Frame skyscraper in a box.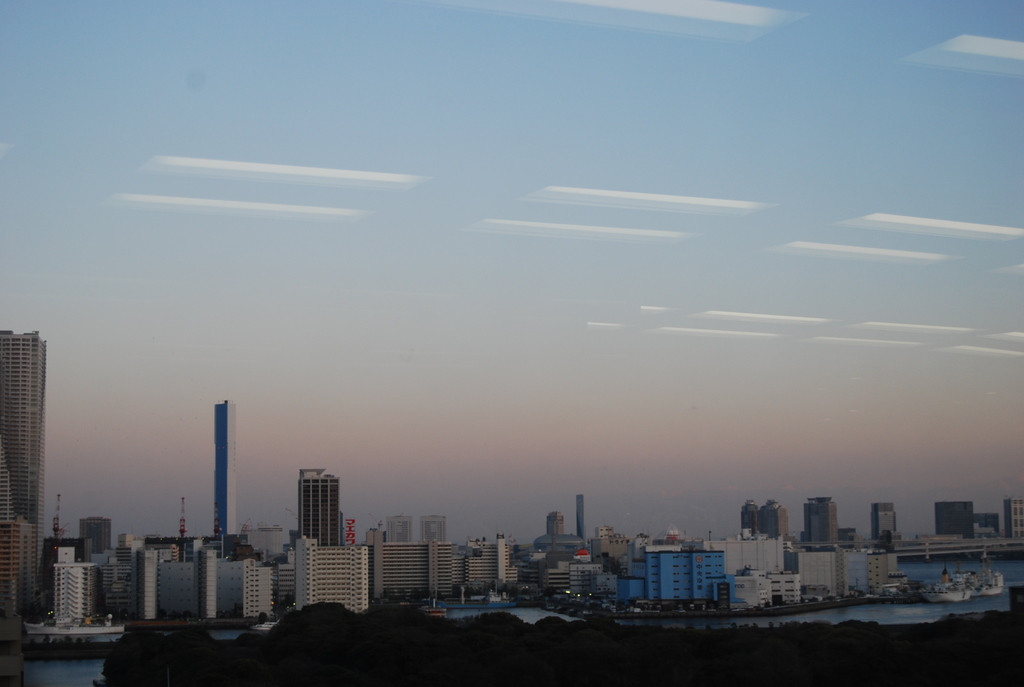
<box>212,397,243,539</box>.
